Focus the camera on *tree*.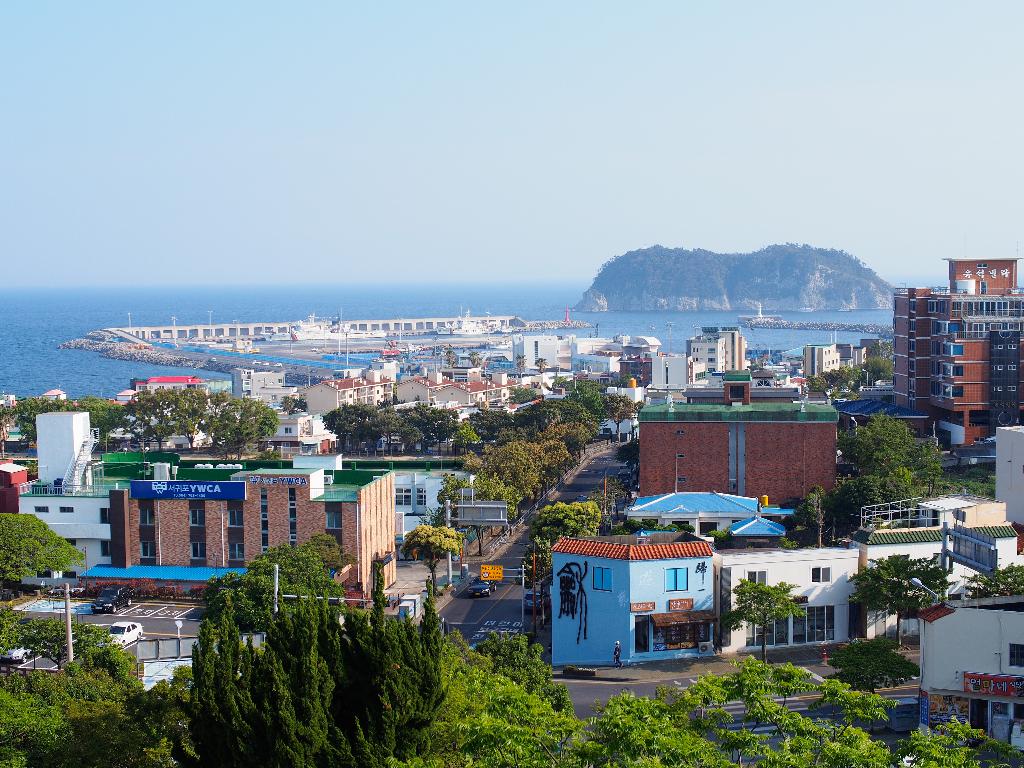
Focus region: box=[516, 538, 557, 618].
